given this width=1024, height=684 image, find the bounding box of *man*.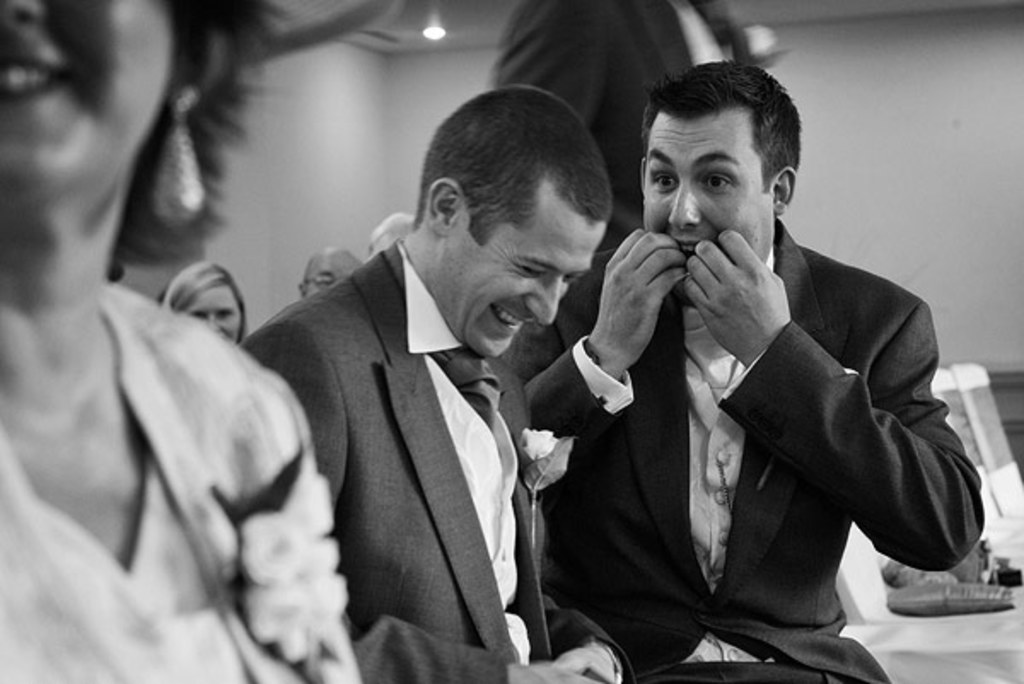
bbox(526, 60, 997, 682).
